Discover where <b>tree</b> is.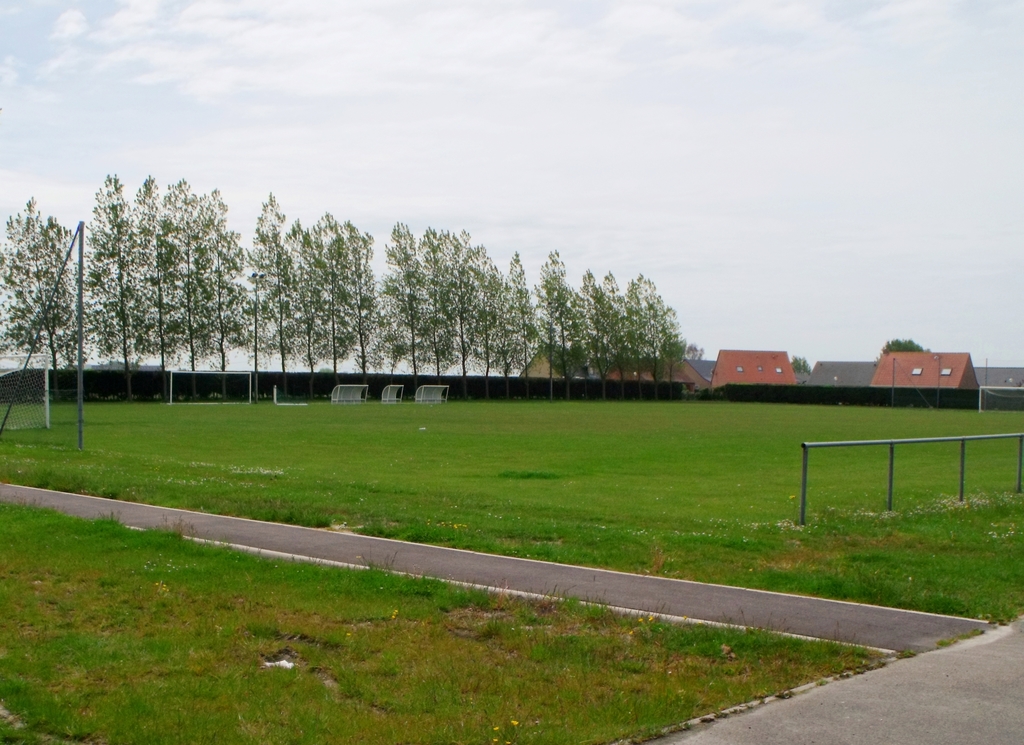
Discovered at 788 356 812 380.
